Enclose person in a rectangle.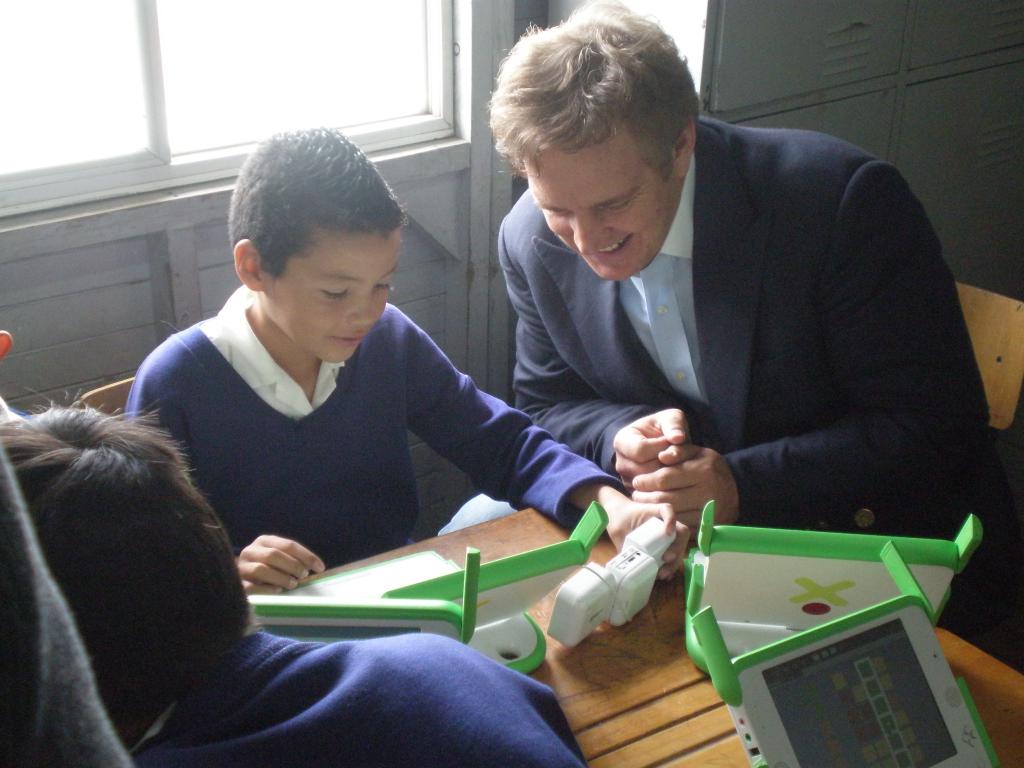
box(0, 390, 595, 767).
